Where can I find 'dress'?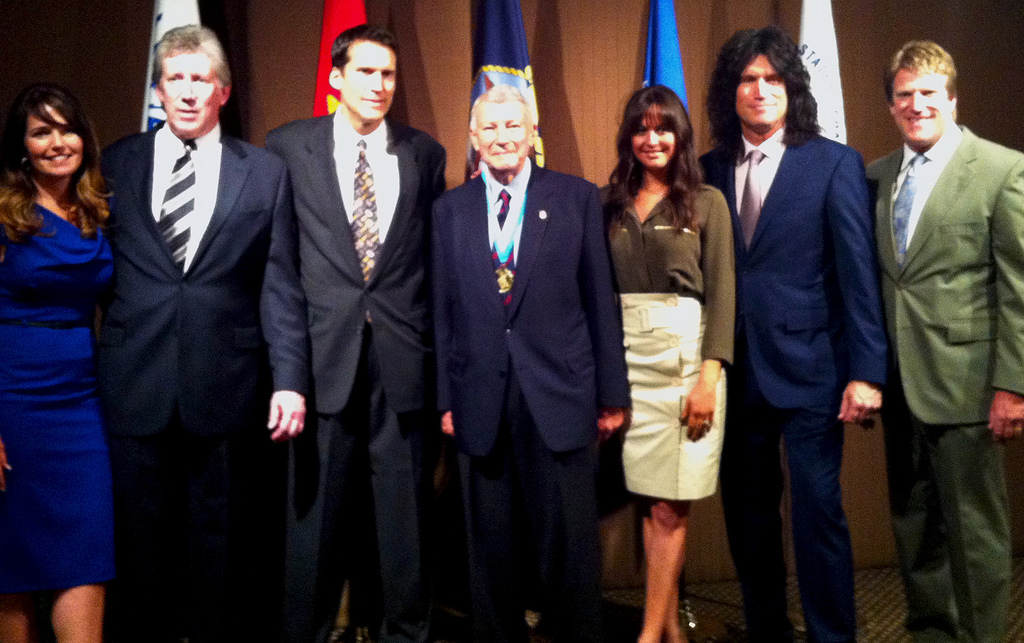
You can find it at 0/195/116/598.
